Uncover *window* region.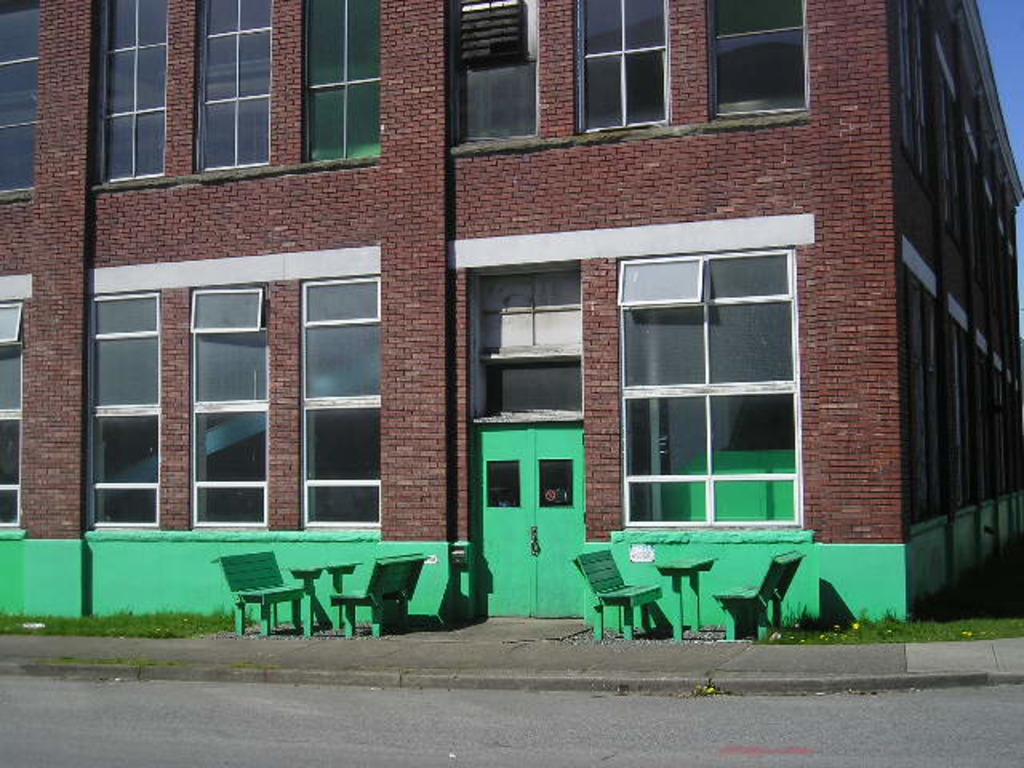
Uncovered: [x1=576, y1=0, x2=669, y2=138].
